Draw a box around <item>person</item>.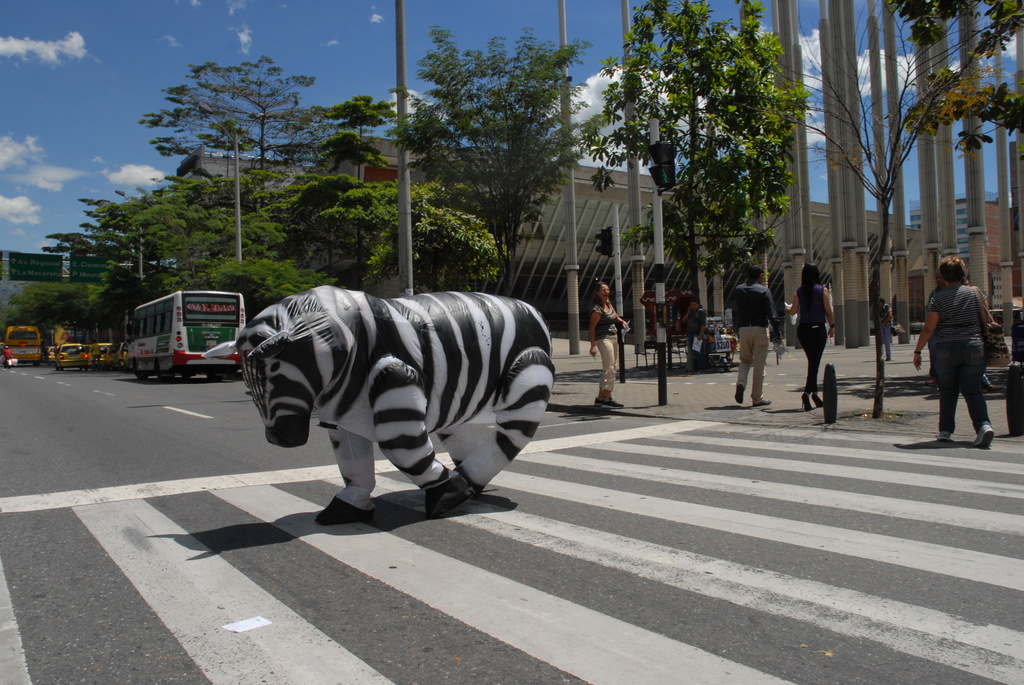
locate(740, 260, 789, 408).
